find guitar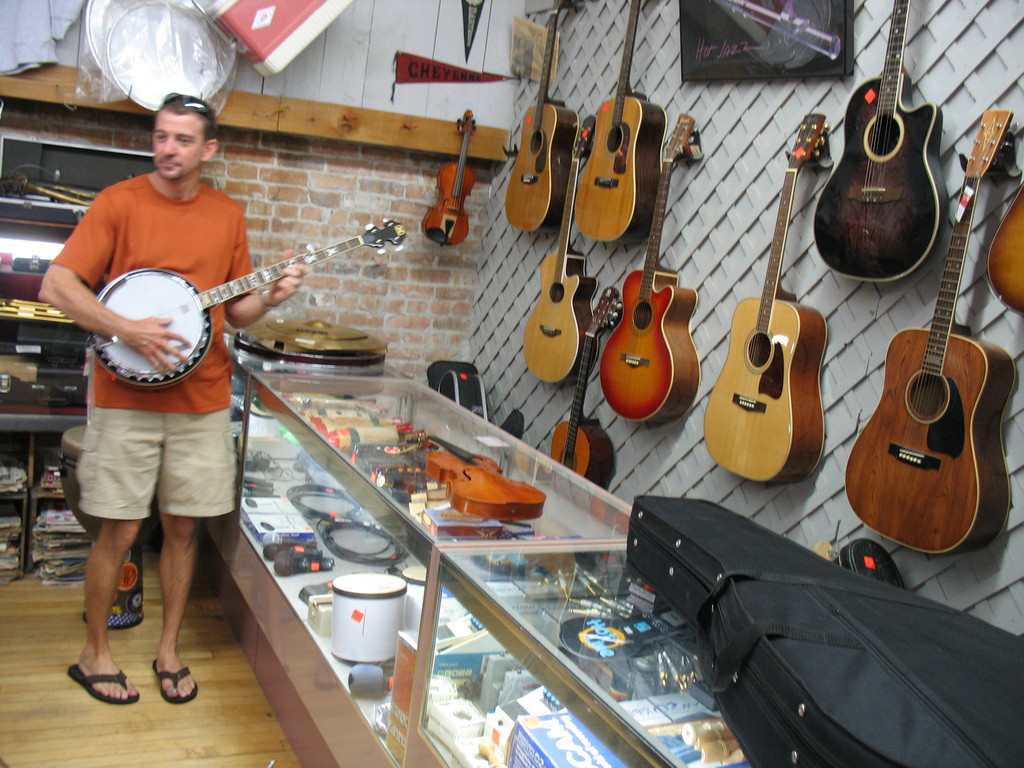
(x1=503, y1=0, x2=573, y2=234)
